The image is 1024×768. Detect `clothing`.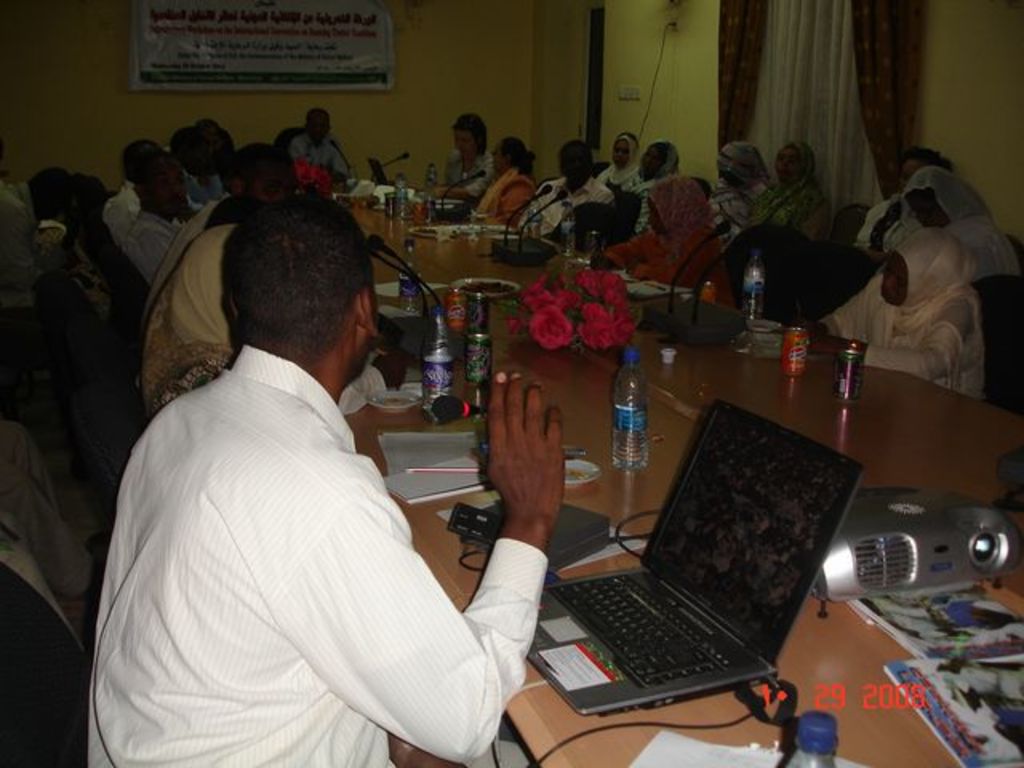
Detection: BBox(738, 138, 827, 235).
